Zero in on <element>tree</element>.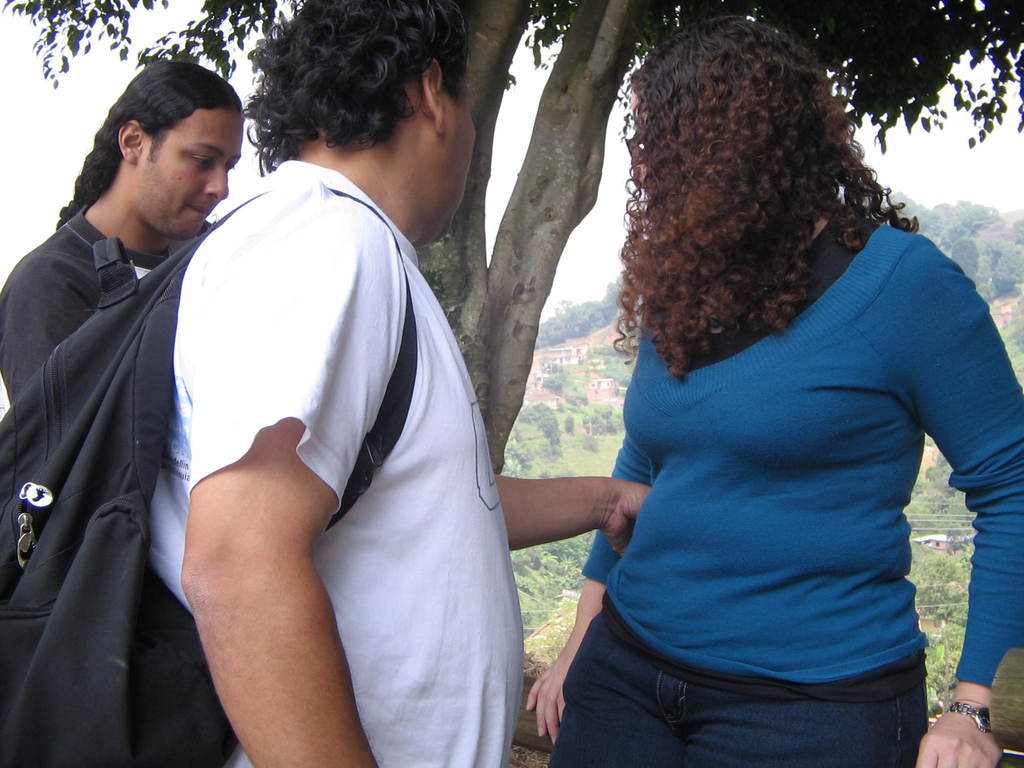
Zeroed in: <region>0, 0, 1023, 611</region>.
